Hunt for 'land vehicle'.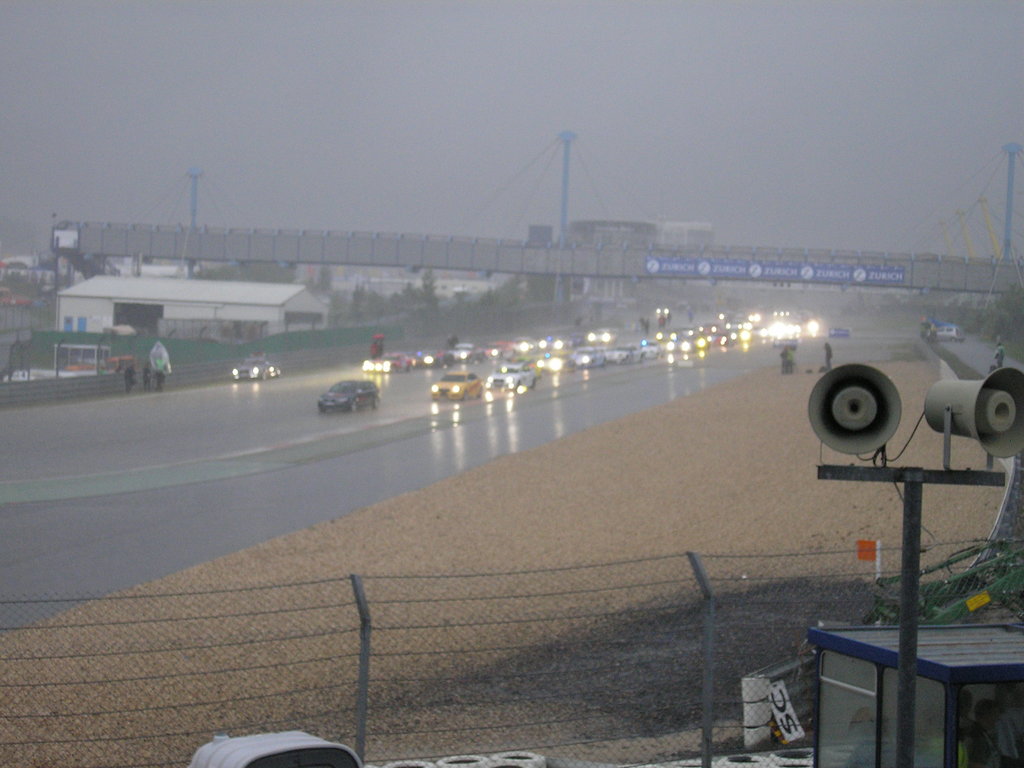
Hunted down at rect(233, 358, 279, 379).
